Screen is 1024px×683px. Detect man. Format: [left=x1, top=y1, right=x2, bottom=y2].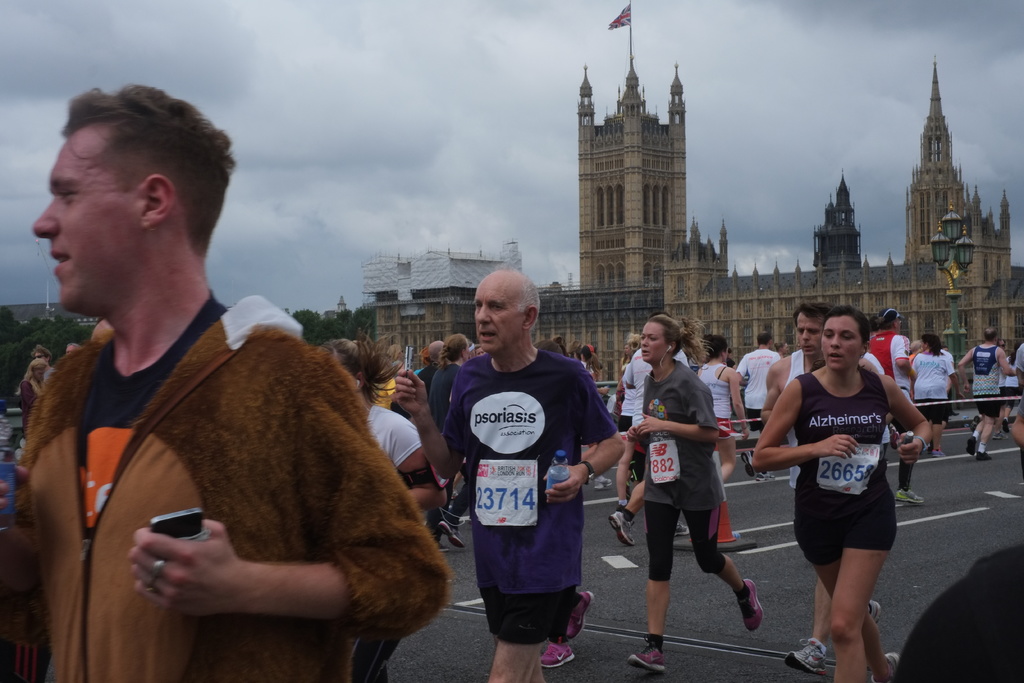
[left=434, top=340, right=470, bottom=417].
